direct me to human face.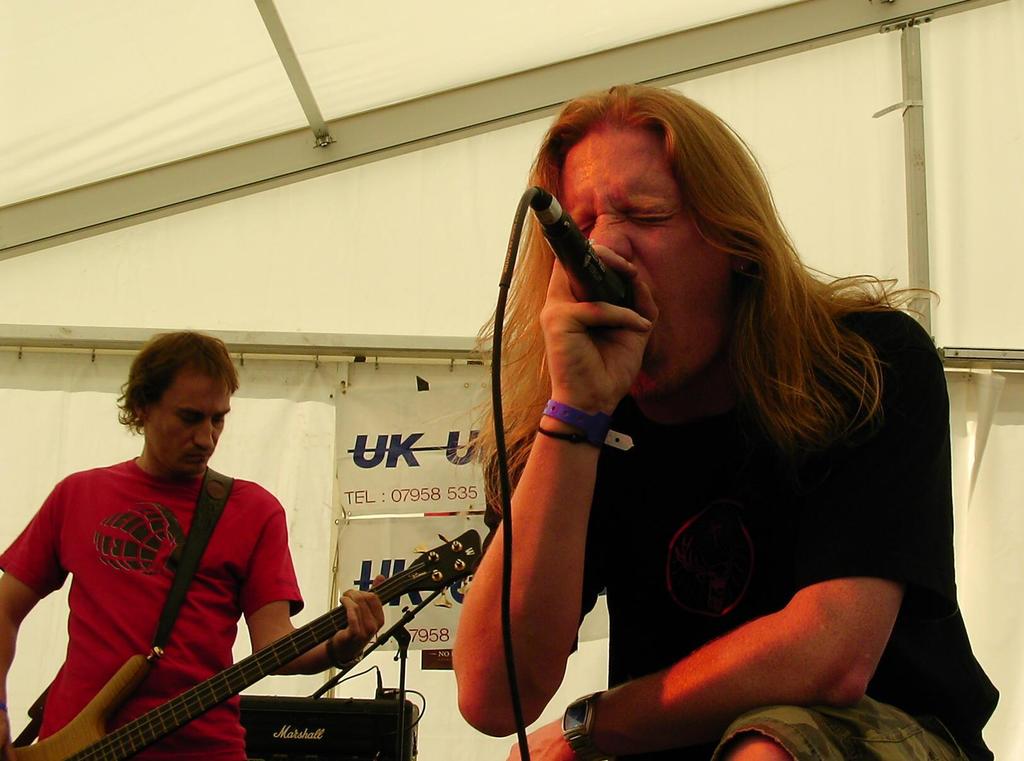
Direction: [559,134,740,394].
